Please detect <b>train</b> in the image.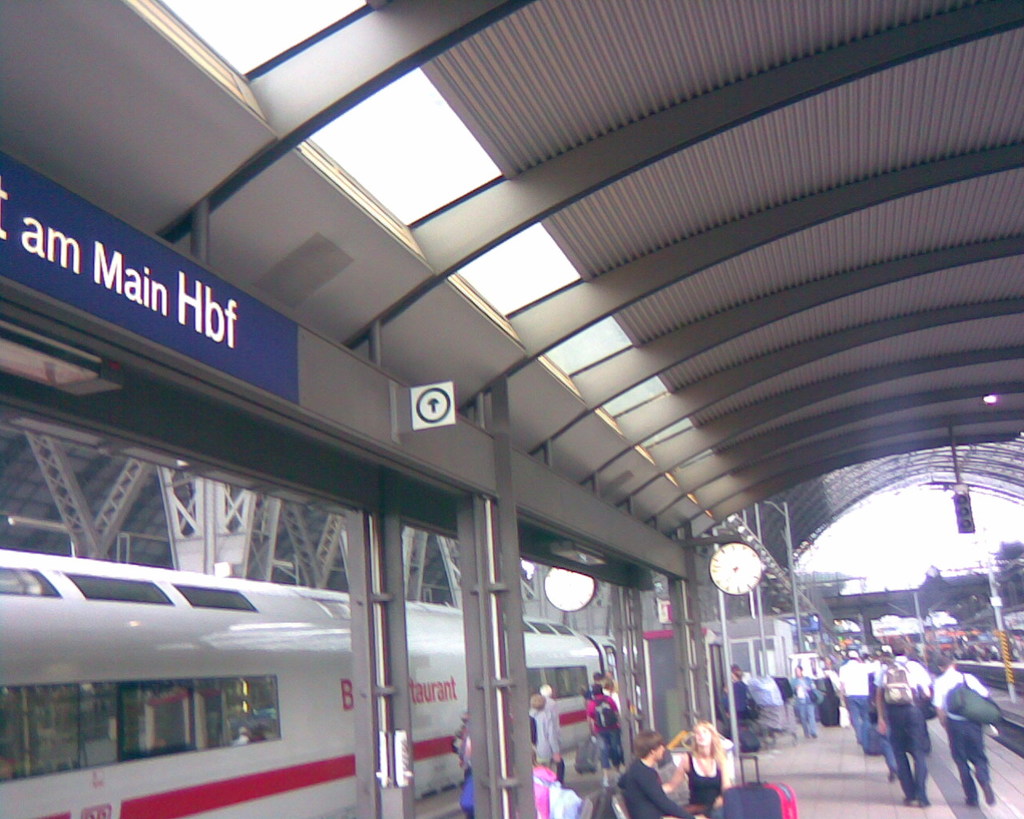
x1=0 y1=548 x2=620 y2=818.
